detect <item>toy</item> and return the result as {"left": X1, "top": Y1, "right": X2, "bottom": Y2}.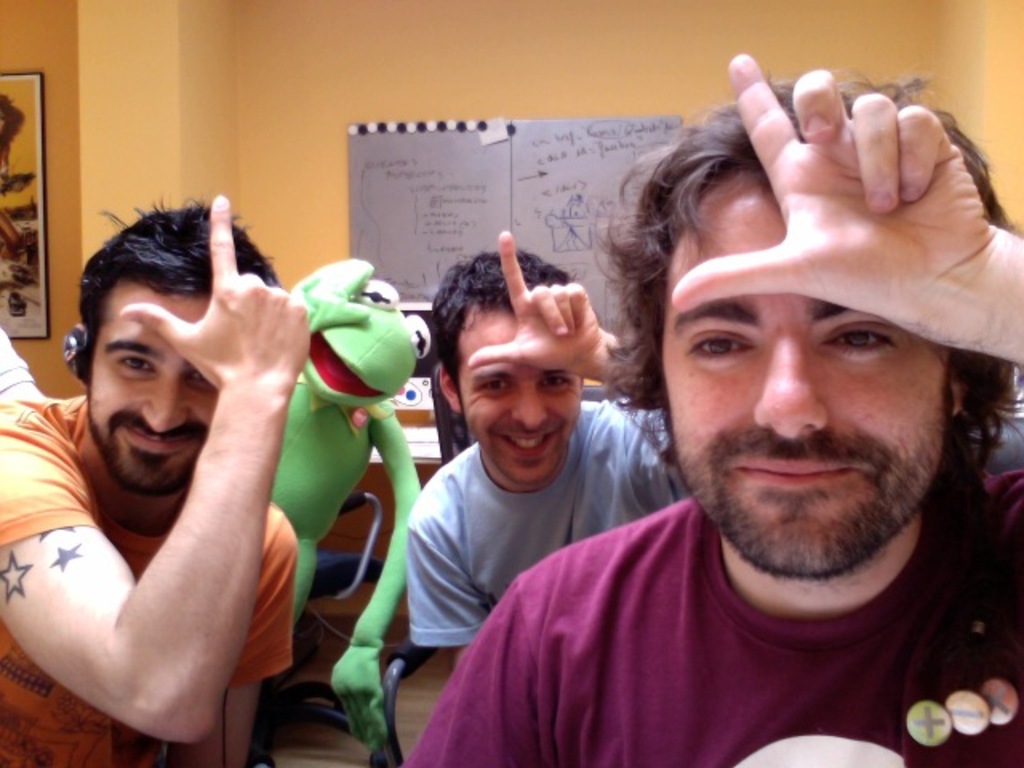
{"left": 259, "top": 253, "right": 432, "bottom": 766}.
